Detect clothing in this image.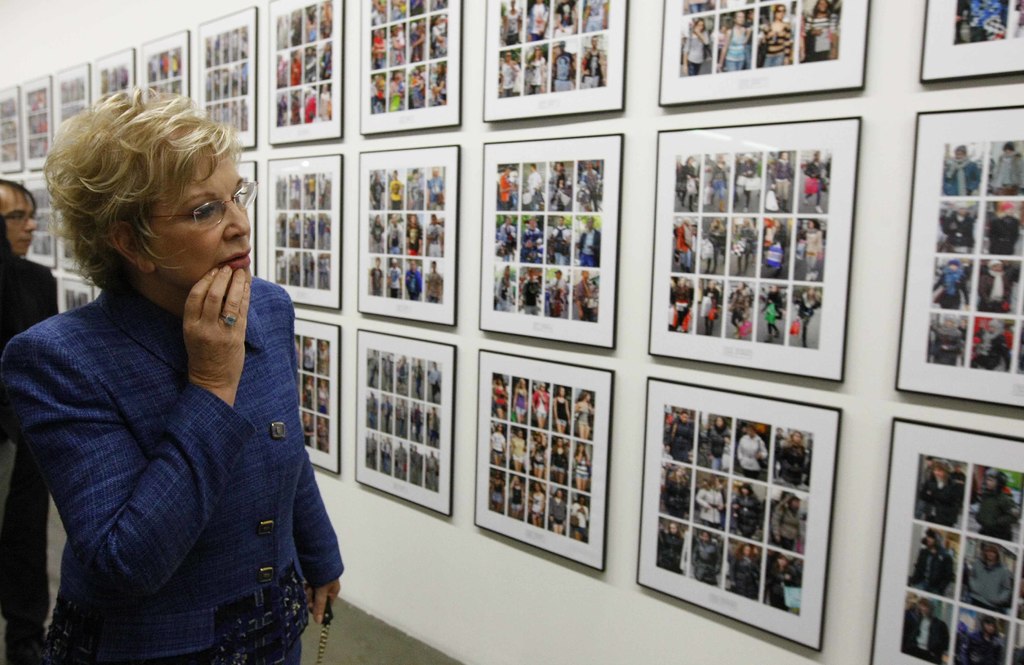
Detection: (372, 35, 382, 54).
